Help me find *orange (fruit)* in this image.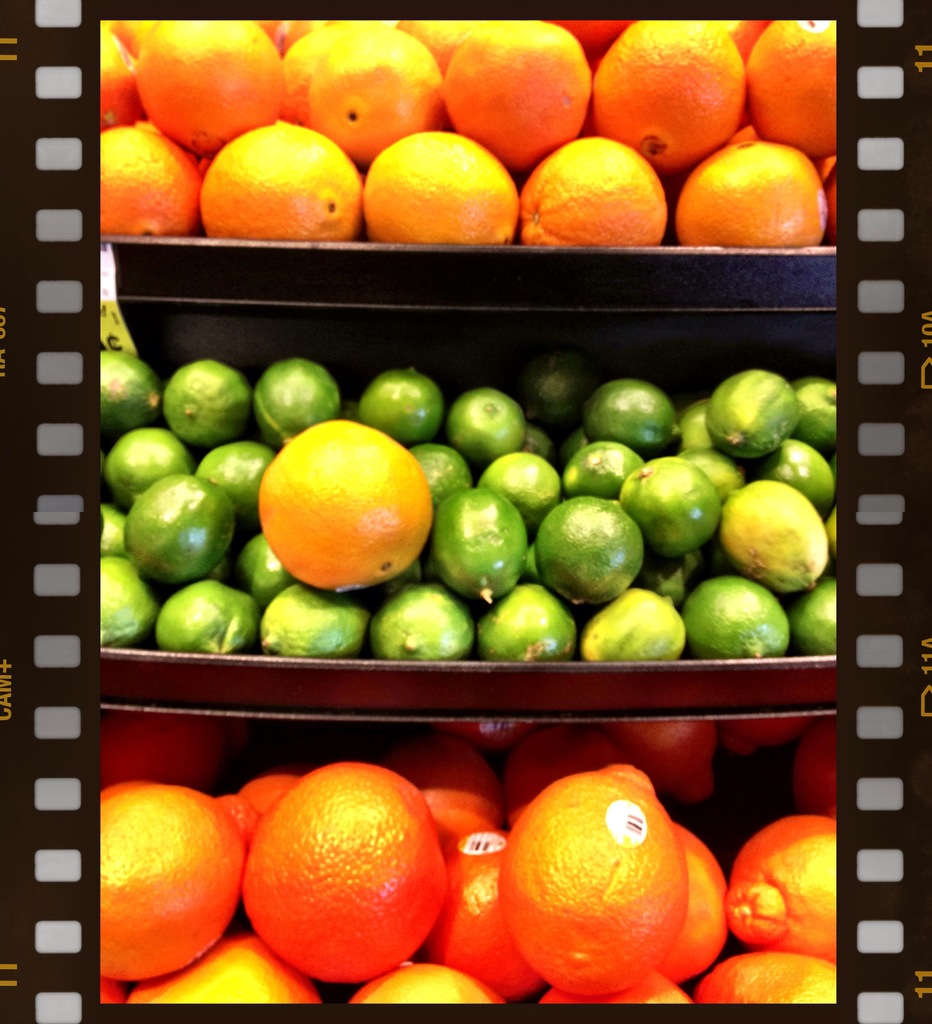
Found it: box=[450, 393, 513, 479].
